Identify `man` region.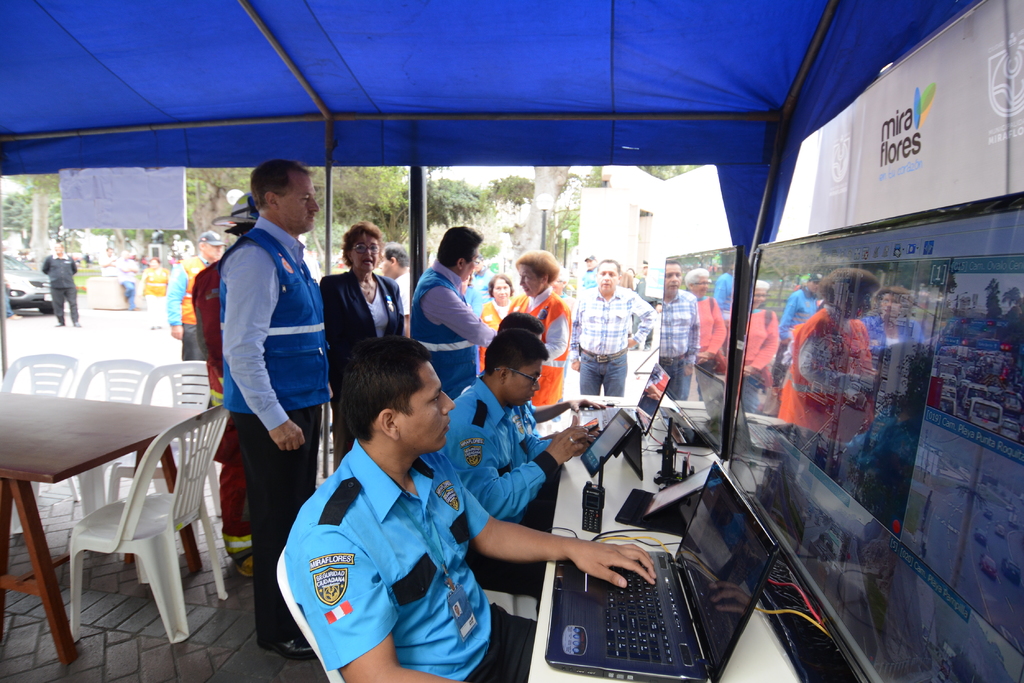
Region: {"x1": 221, "y1": 156, "x2": 326, "y2": 660}.
